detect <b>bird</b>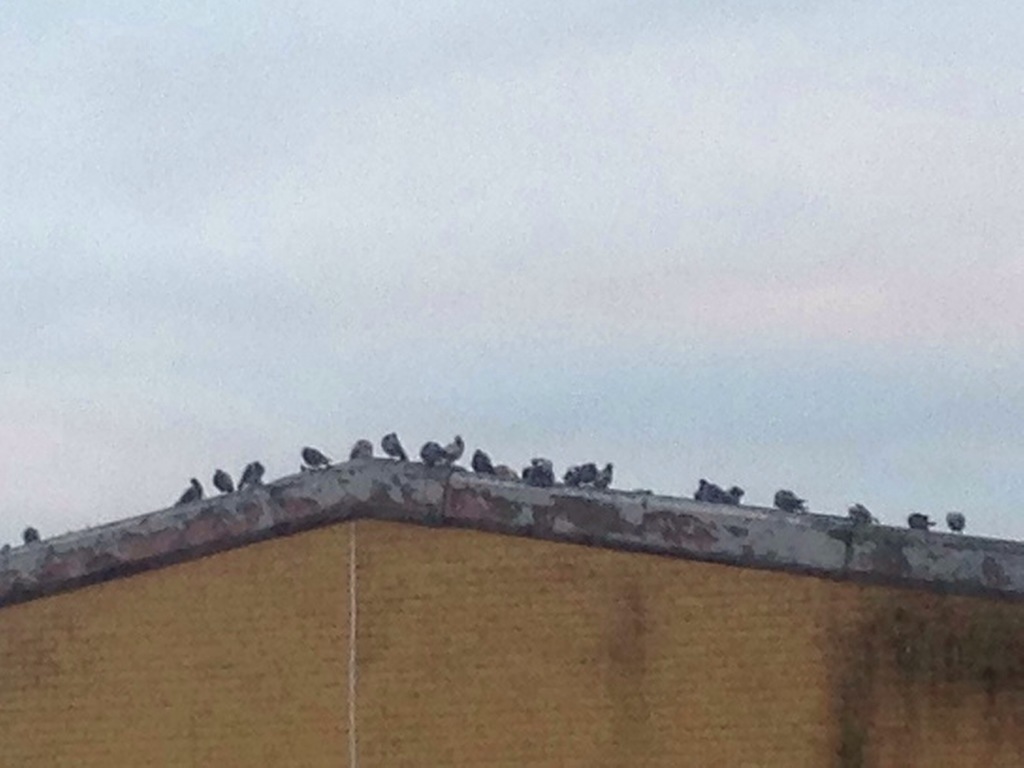
[x1=297, y1=442, x2=332, y2=470]
